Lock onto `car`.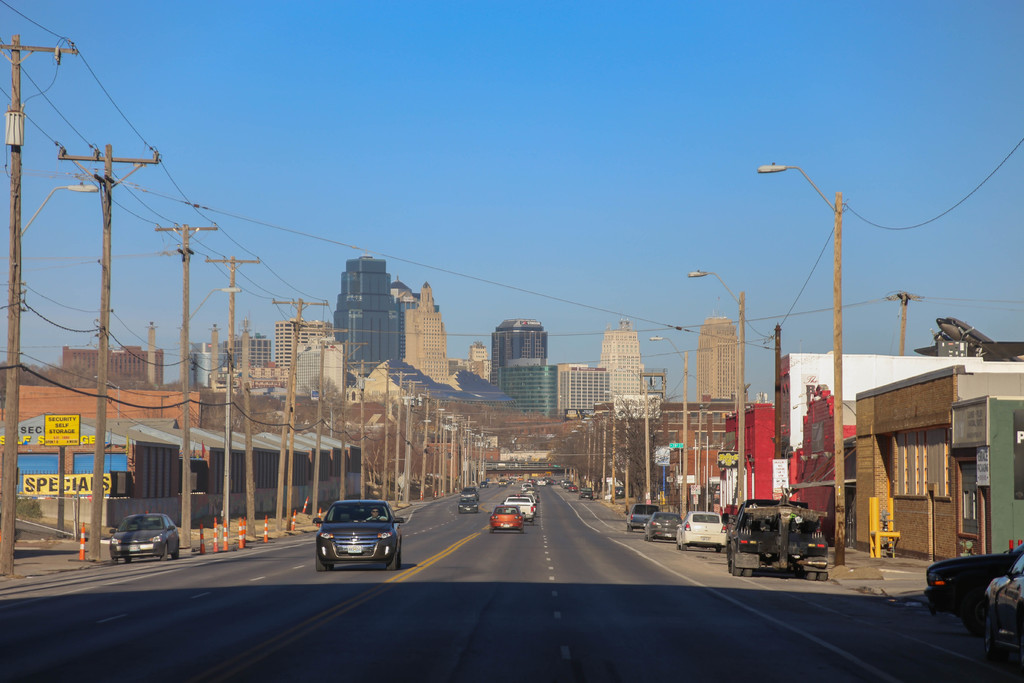
Locked: {"left": 622, "top": 504, "right": 659, "bottom": 531}.
